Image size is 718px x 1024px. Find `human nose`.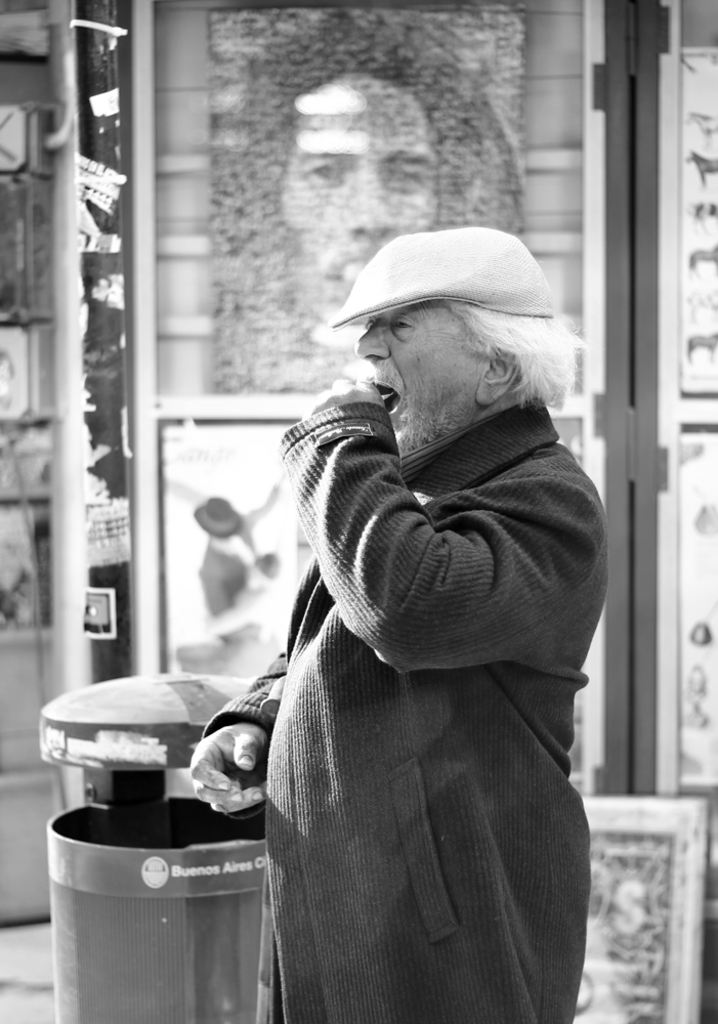
(left=351, top=314, right=394, bottom=362).
